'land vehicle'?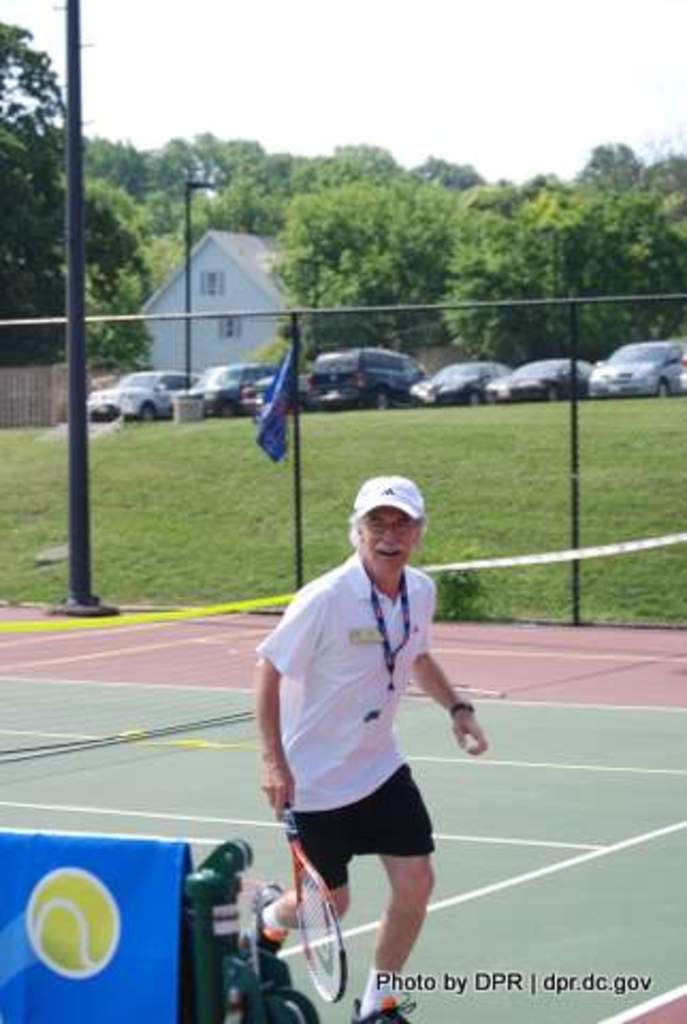
(x1=87, y1=369, x2=207, y2=431)
